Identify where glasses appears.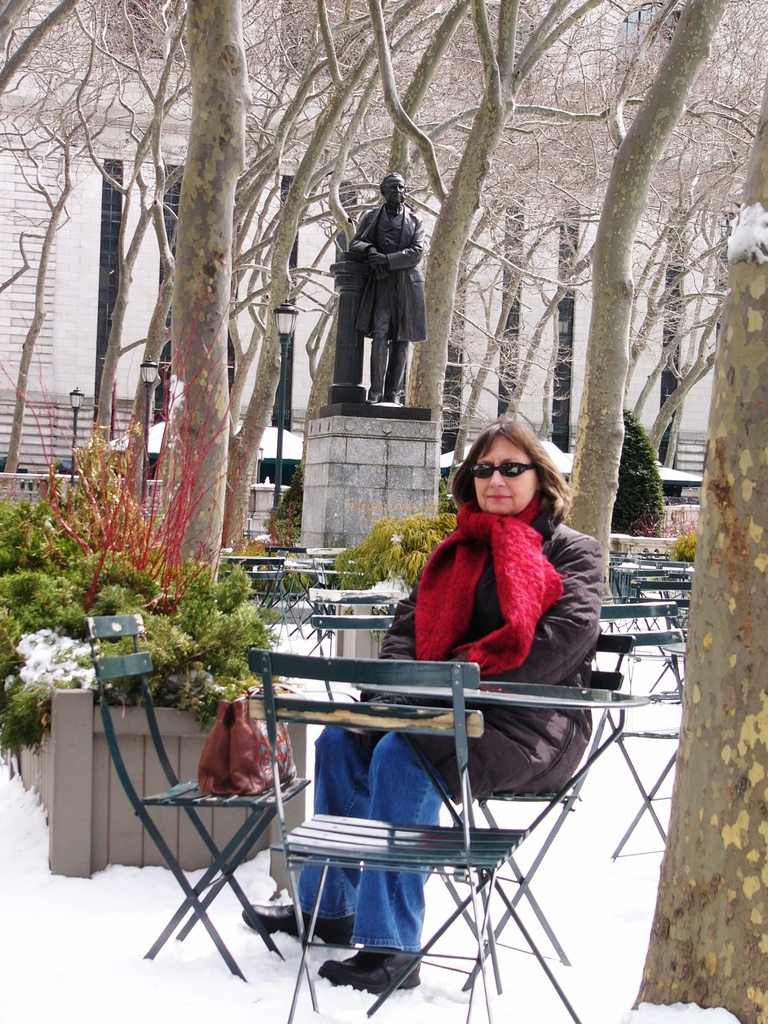
Appears at <box>465,460,533,481</box>.
